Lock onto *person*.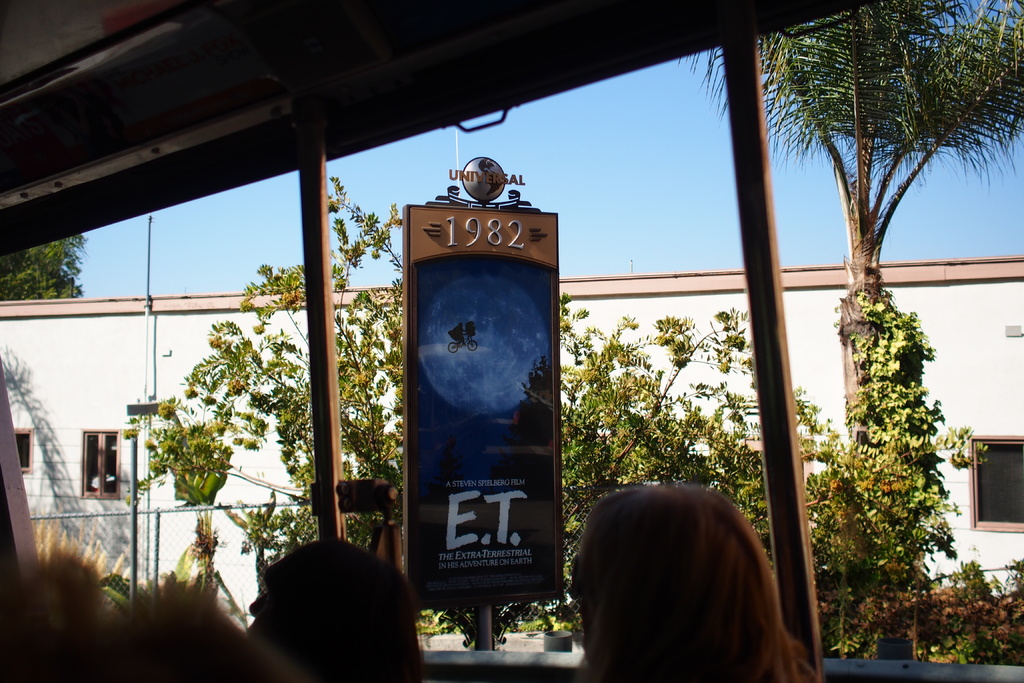
Locked: pyautogui.locateOnScreen(563, 461, 817, 682).
